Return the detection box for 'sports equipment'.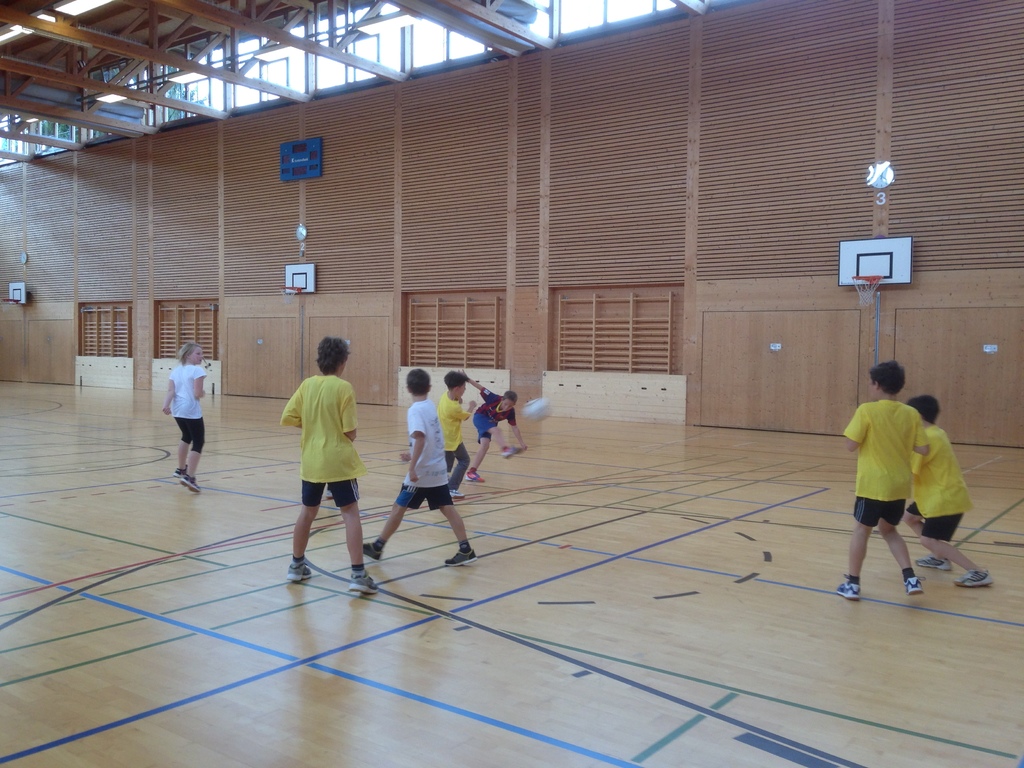
503:442:525:460.
